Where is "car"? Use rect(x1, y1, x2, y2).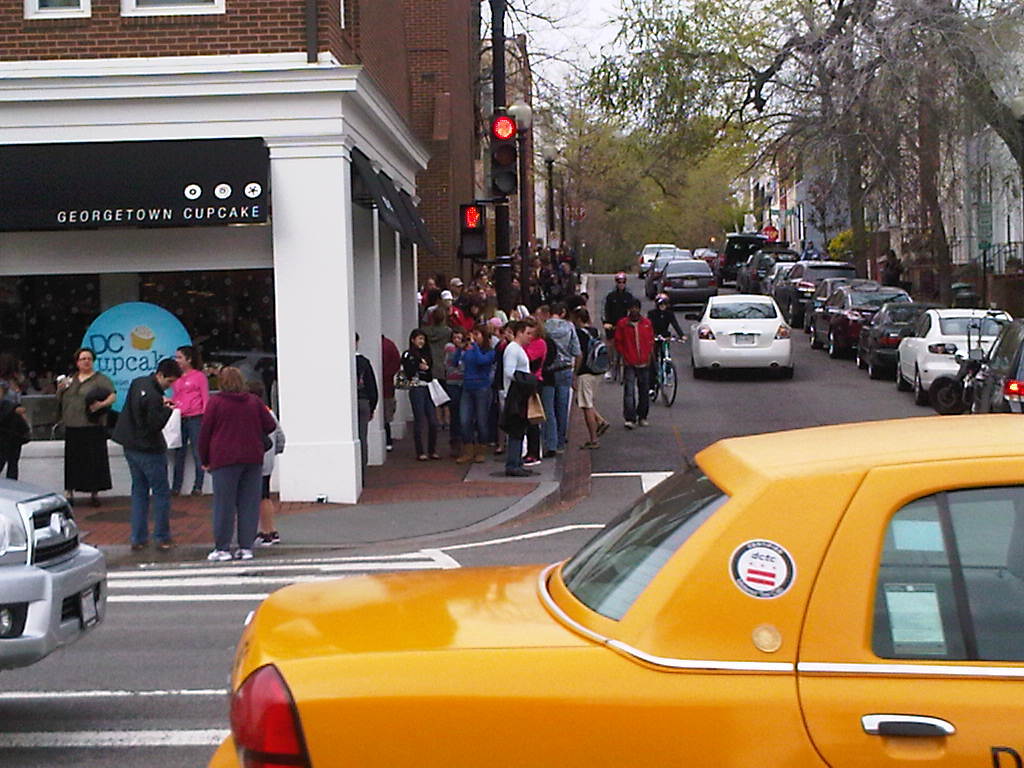
rect(0, 474, 110, 665).
